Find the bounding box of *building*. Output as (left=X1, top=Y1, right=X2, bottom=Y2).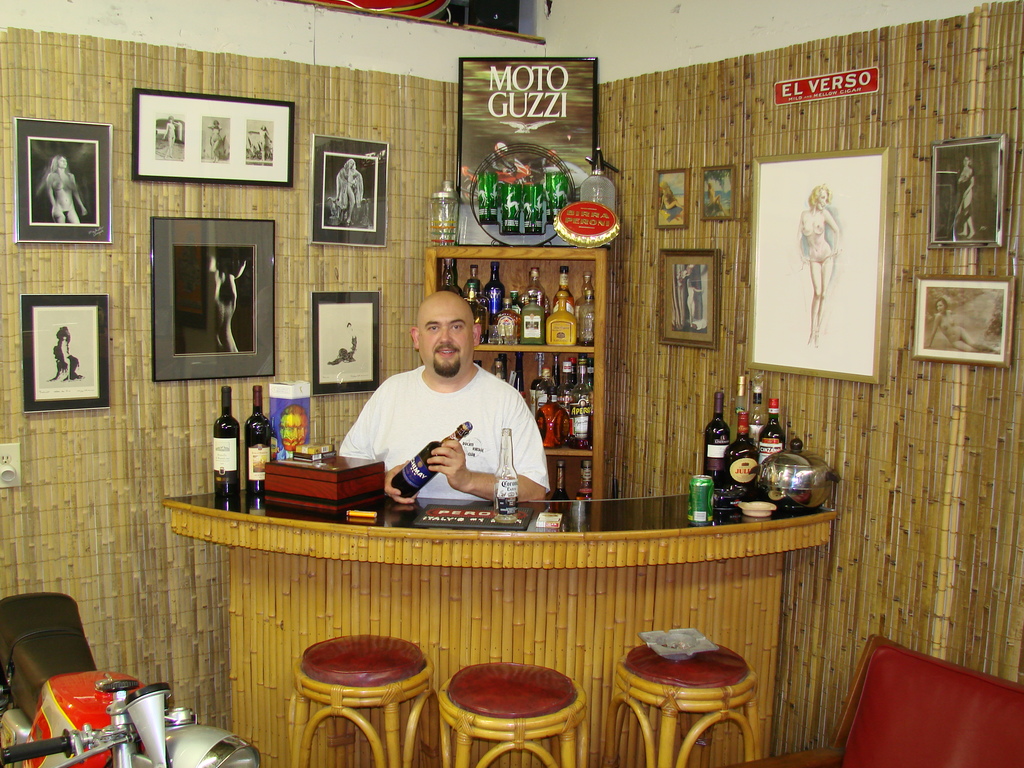
(left=0, top=0, right=1023, bottom=767).
